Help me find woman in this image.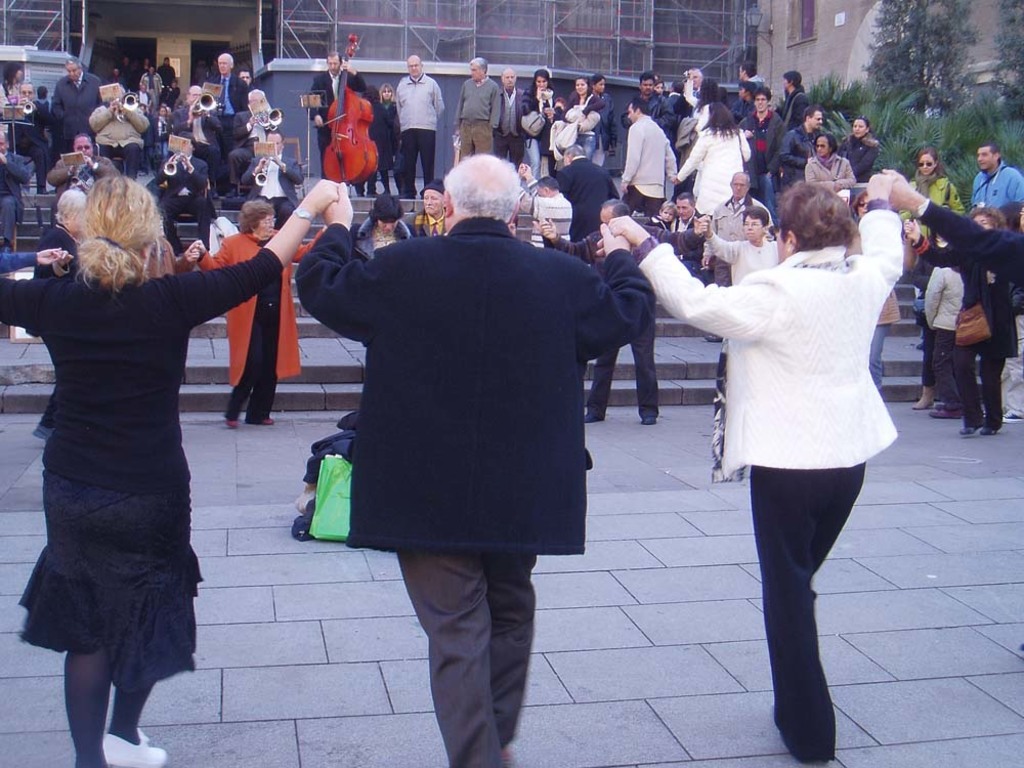
Found it: <bbox>33, 191, 90, 433</bbox>.
